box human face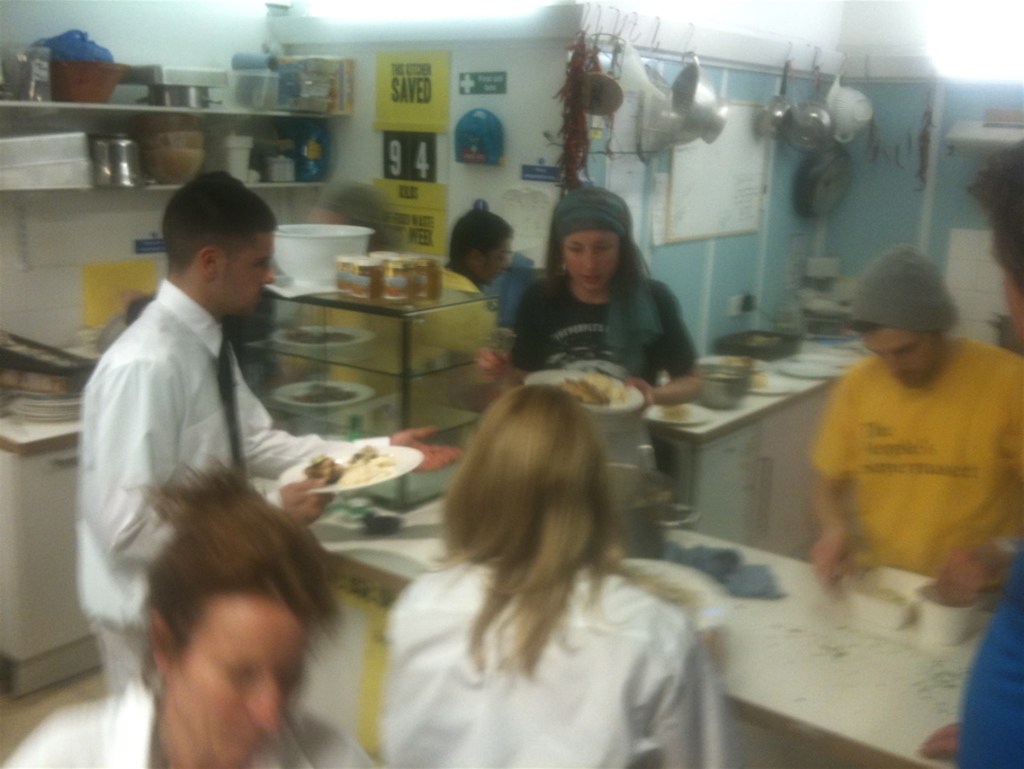
[x1=1009, y1=272, x2=1023, y2=346]
